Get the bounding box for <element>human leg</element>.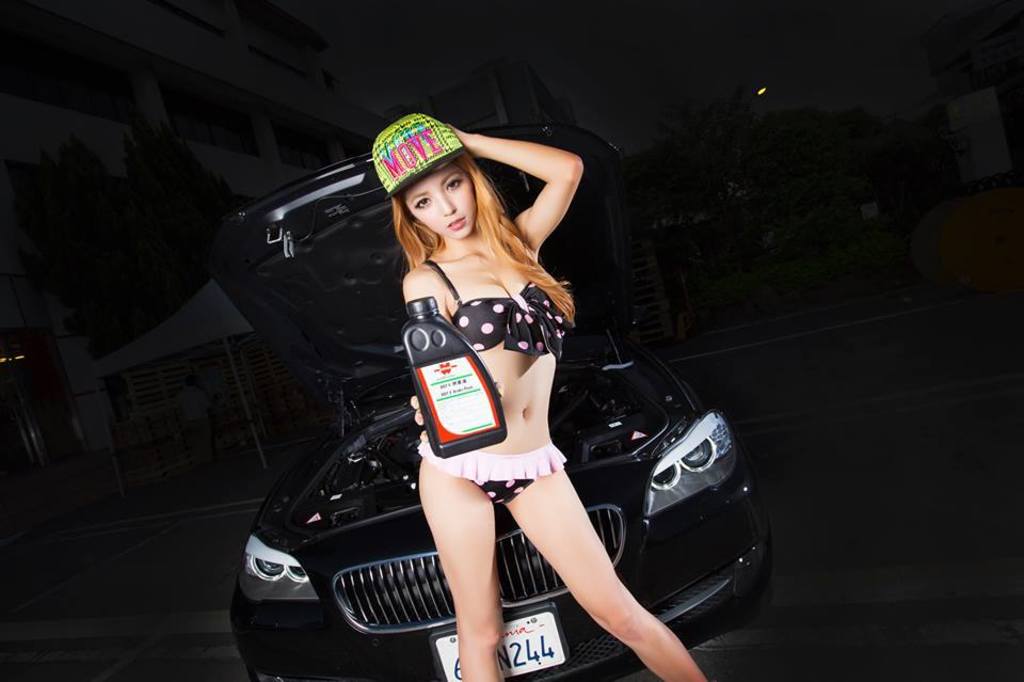
pyautogui.locateOnScreen(500, 439, 703, 681).
